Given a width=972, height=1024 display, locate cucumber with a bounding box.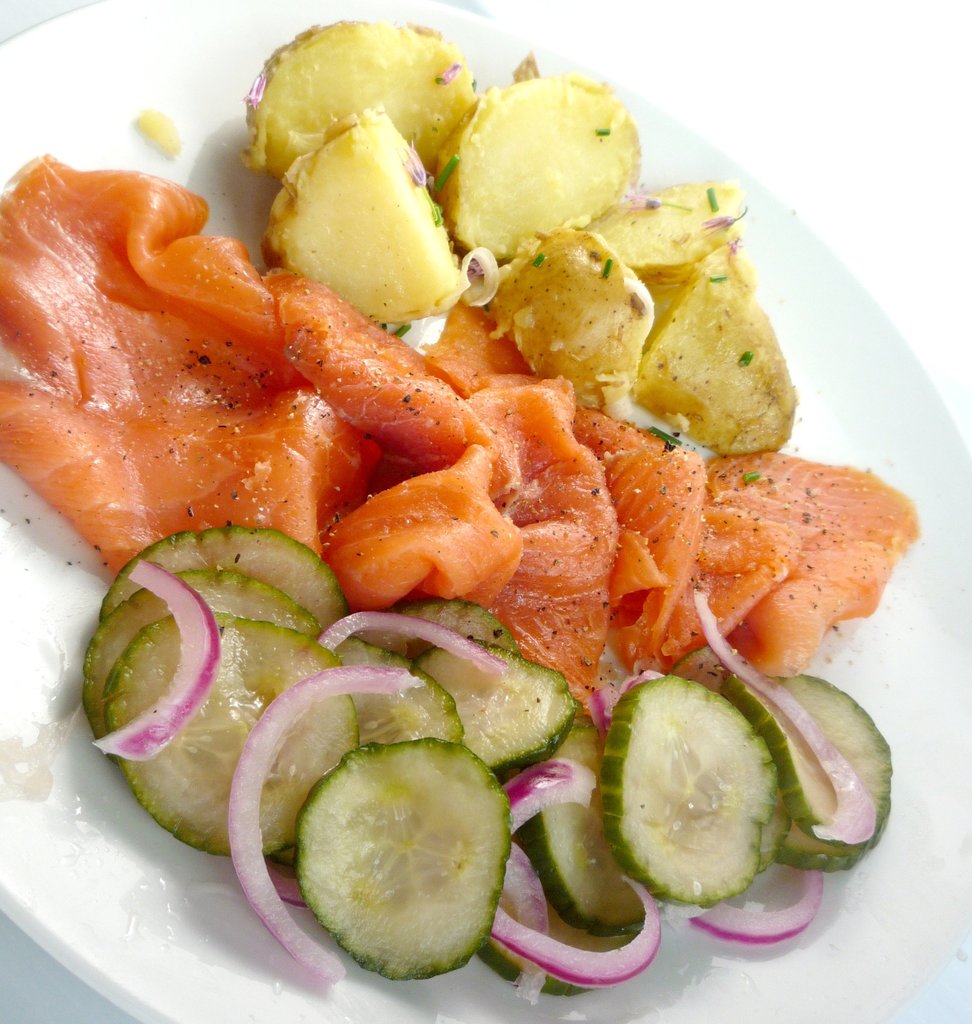
Located: <box>295,735,526,980</box>.
